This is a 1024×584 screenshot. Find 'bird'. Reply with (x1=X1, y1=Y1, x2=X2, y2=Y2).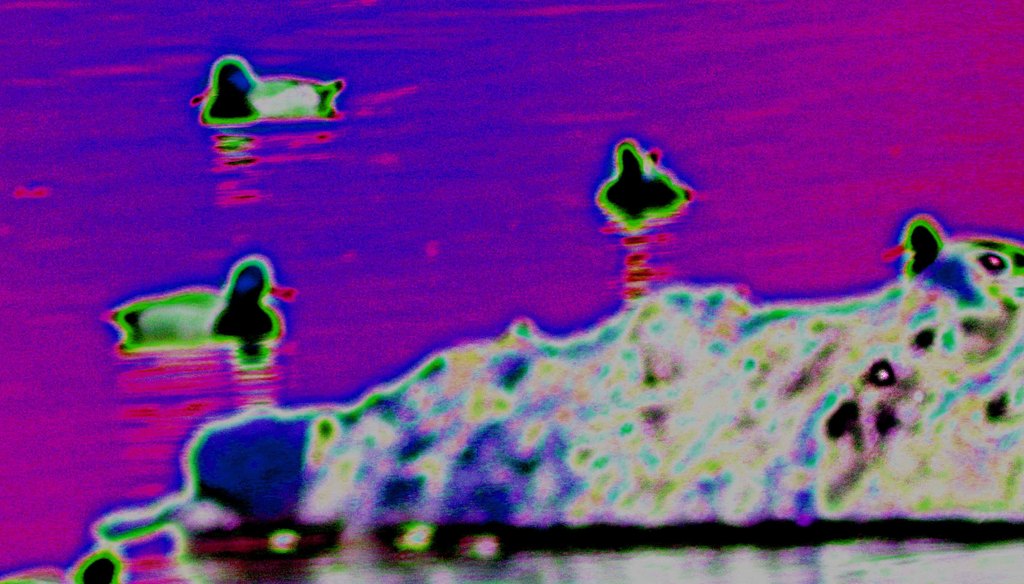
(x1=102, y1=255, x2=299, y2=356).
